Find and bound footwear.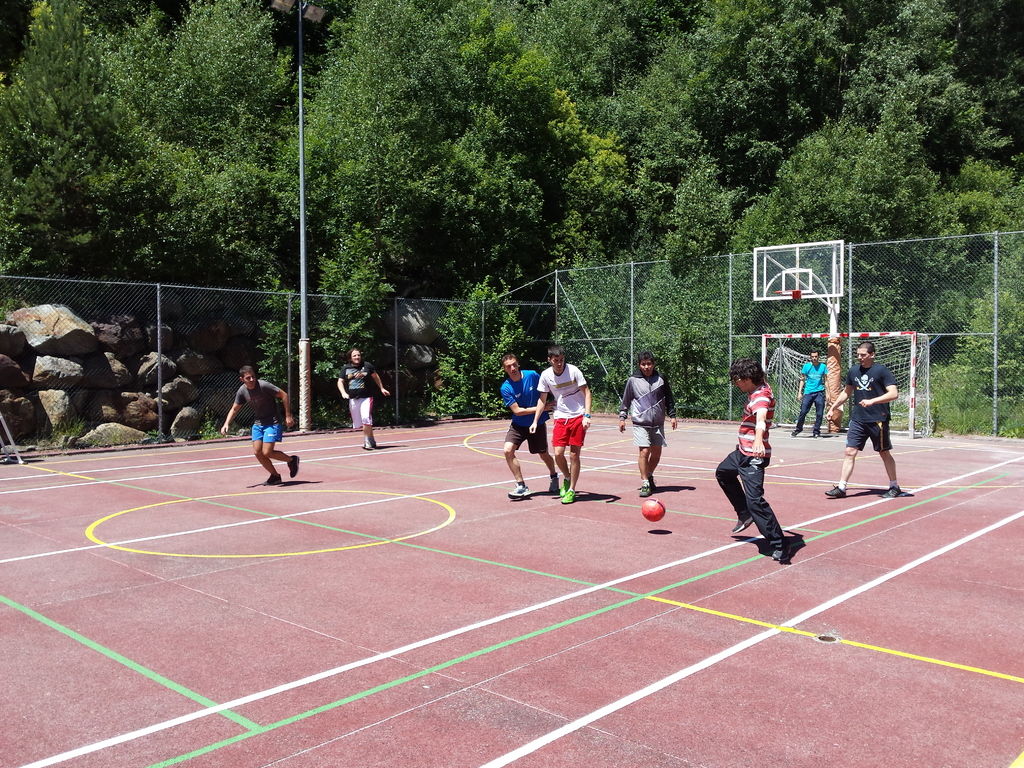
Bound: bbox=(885, 484, 901, 496).
